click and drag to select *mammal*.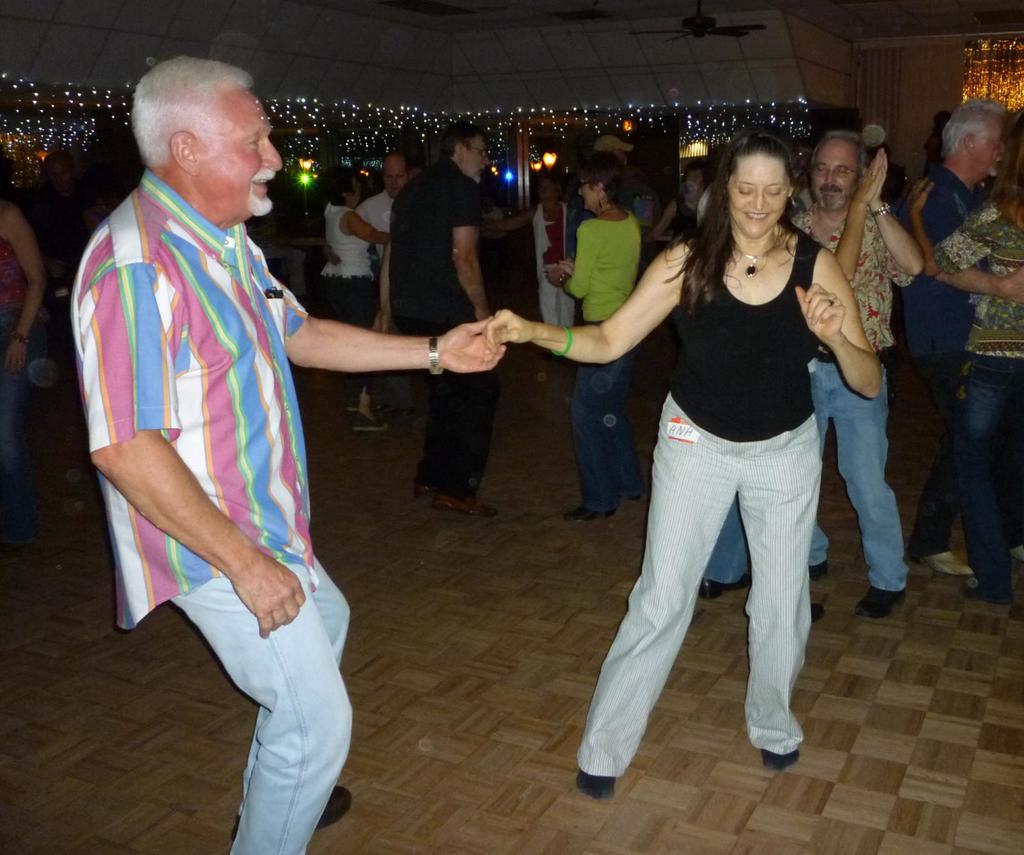
Selection: l=383, t=129, r=497, b=518.
